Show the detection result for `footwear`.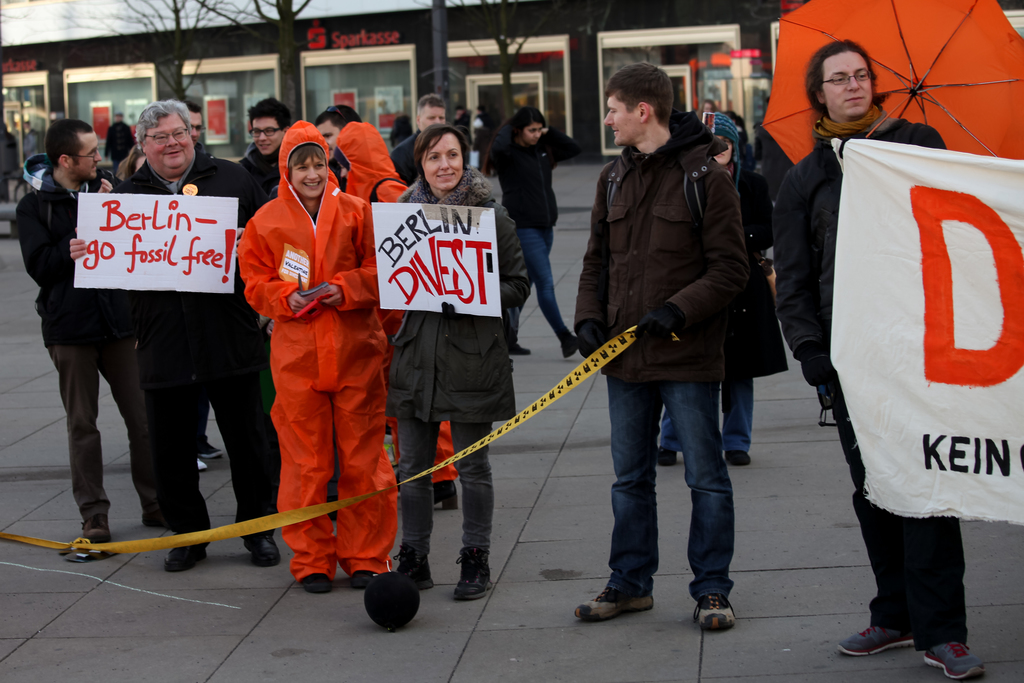
bbox=(445, 544, 499, 603).
